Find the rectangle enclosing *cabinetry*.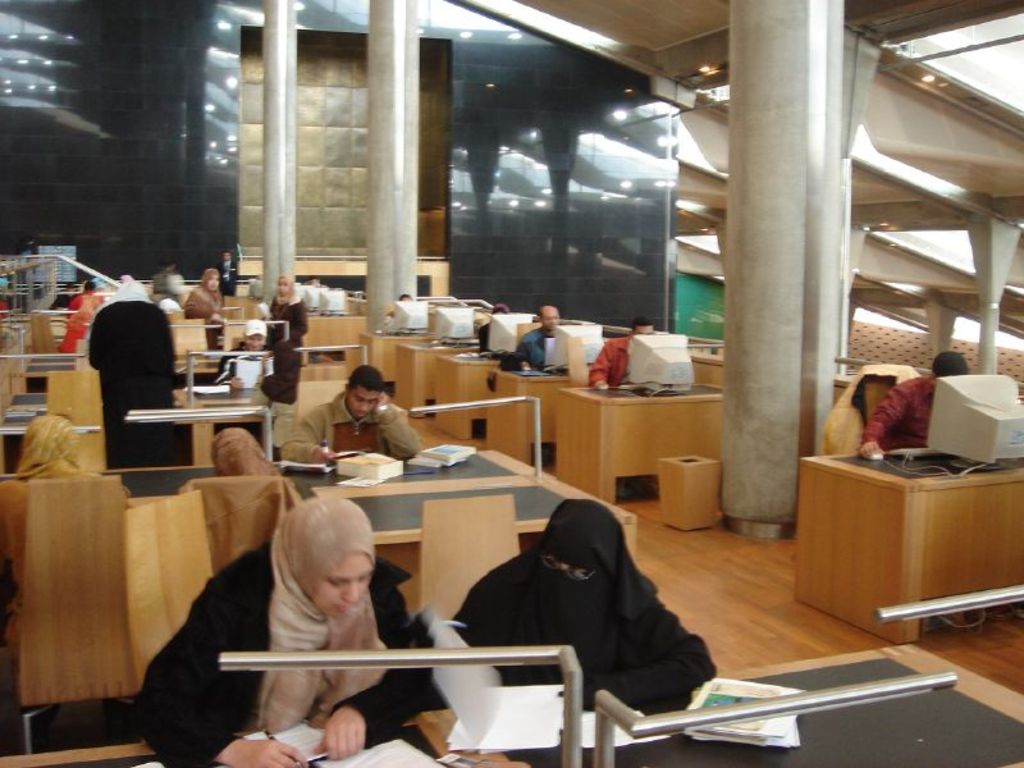
{"x1": 493, "y1": 369, "x2": 602, "y2": 481}.
